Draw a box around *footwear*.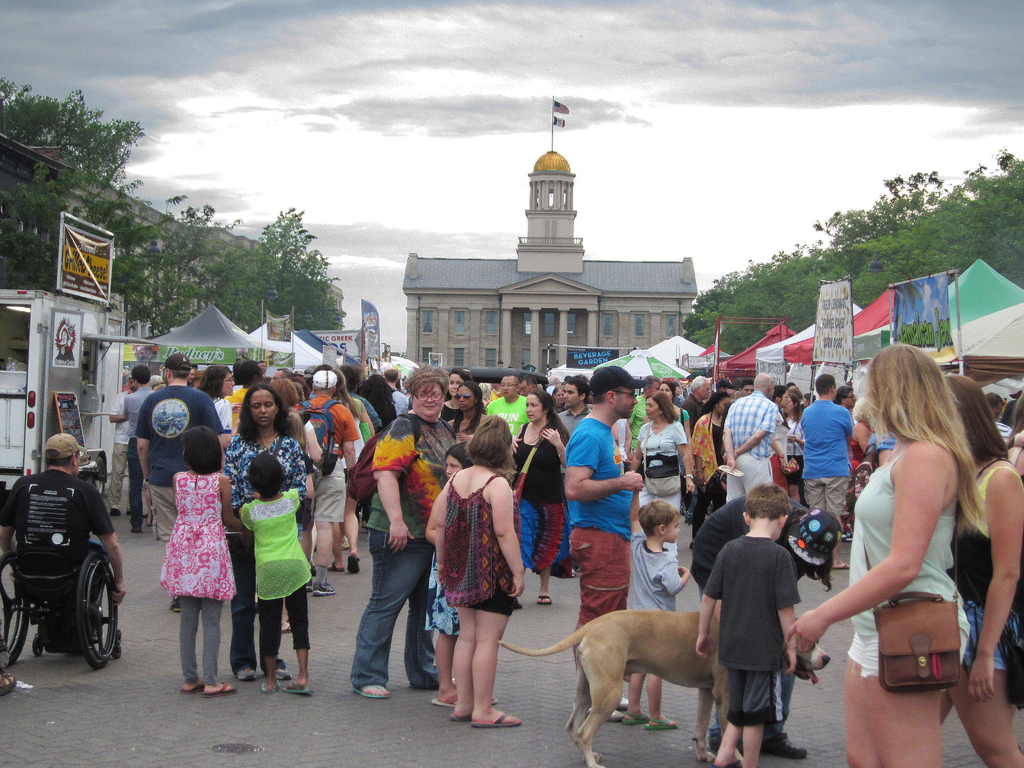
<region>314, 579, 332, 597</region>.
